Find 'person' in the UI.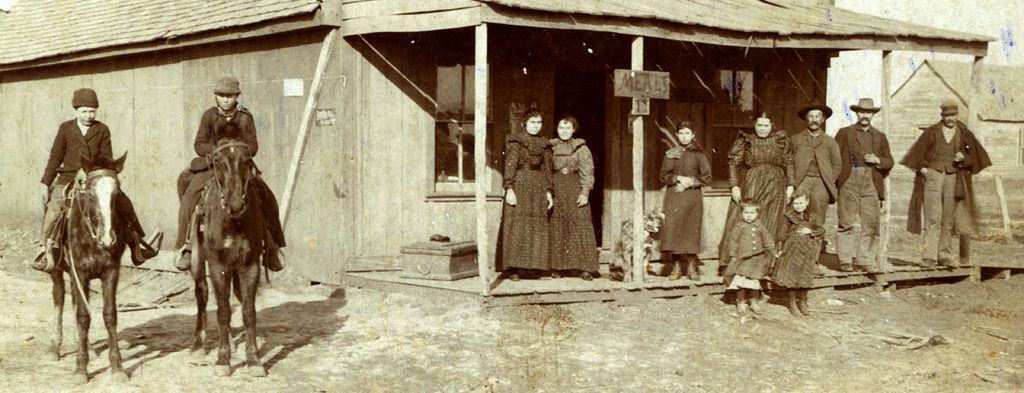
UI element at bbox=(789, 97, 844, 279).
